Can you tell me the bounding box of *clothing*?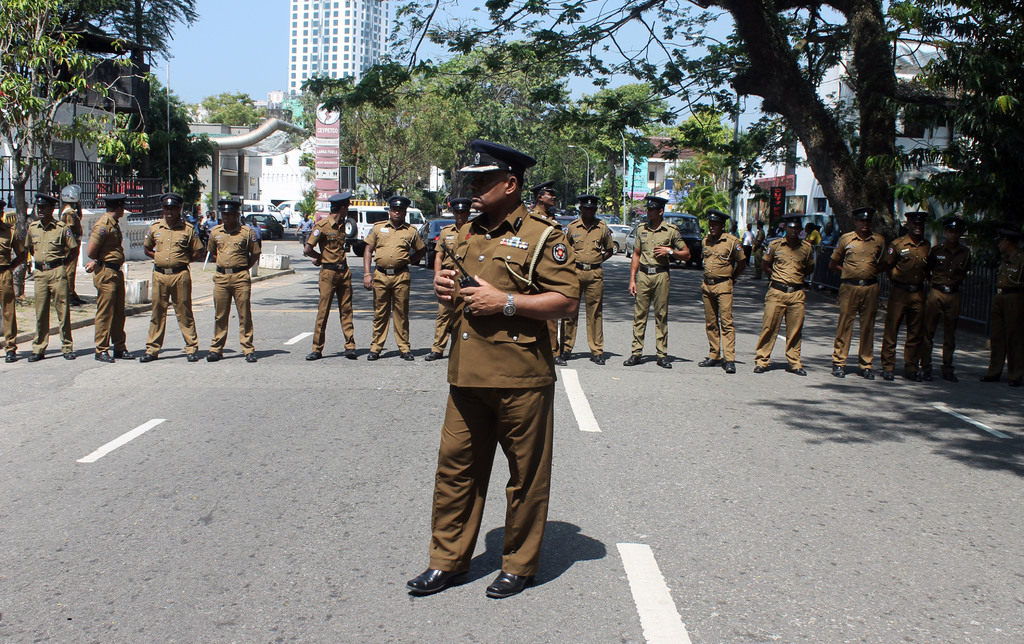
region(564, 217, 617, 355).
